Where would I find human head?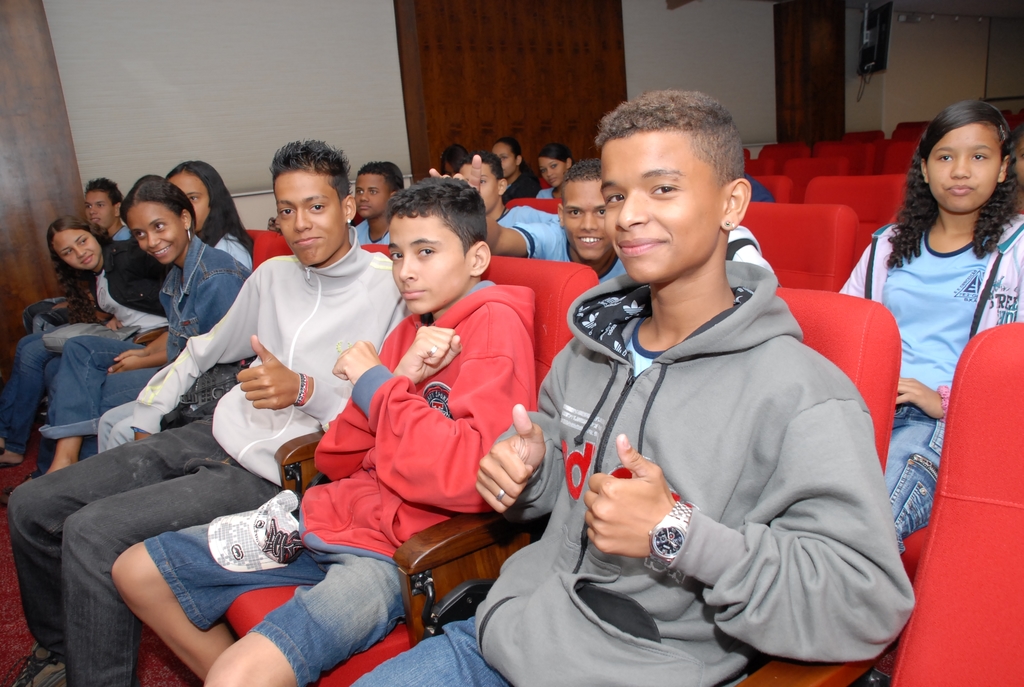
At {"x1": 488, "y1": 132, "x2": 526, "y2": 179}.
